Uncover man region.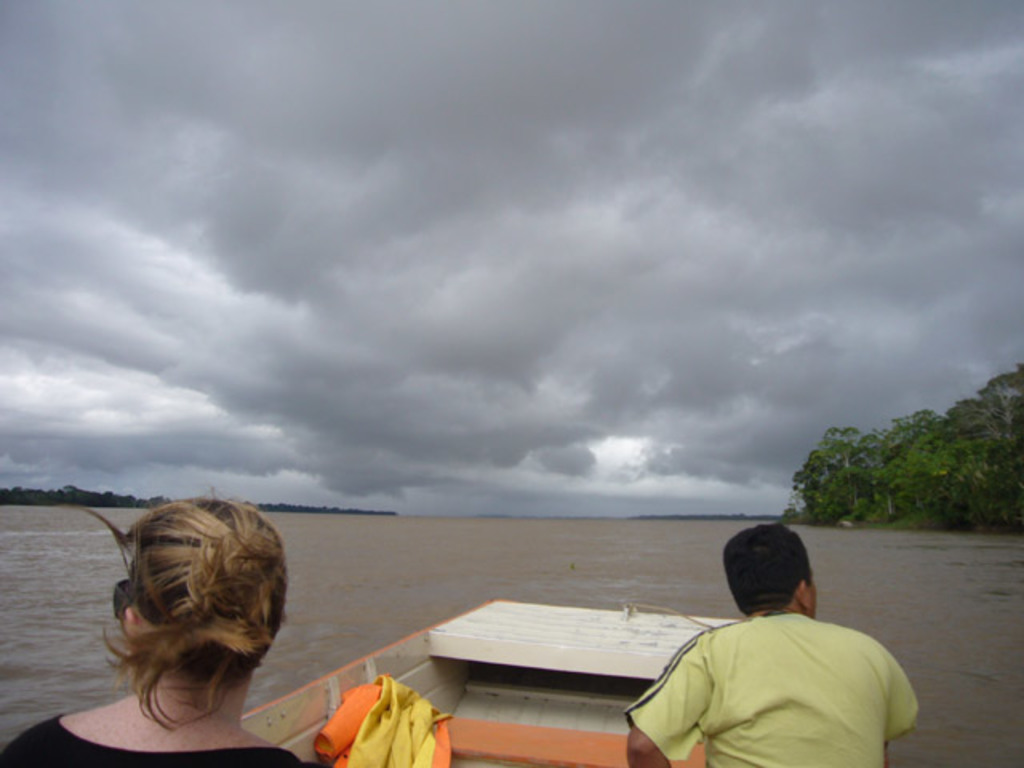
Uncovered: bbox(614, 544, 923, 763).
